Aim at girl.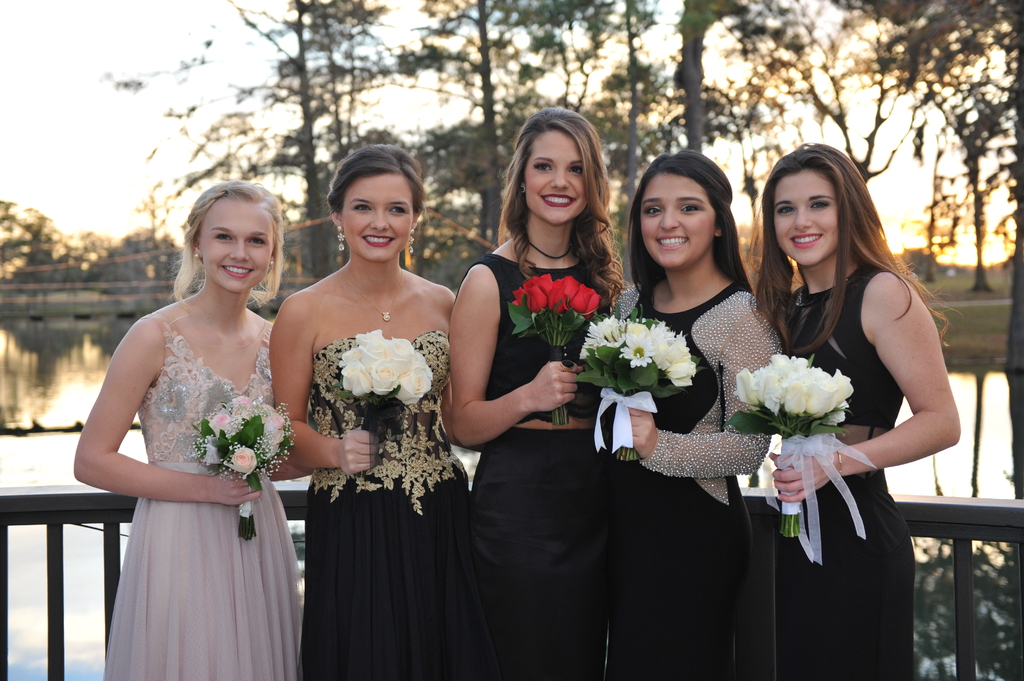
Aimed at [left=449, top=107, right=625, bottom=680].
